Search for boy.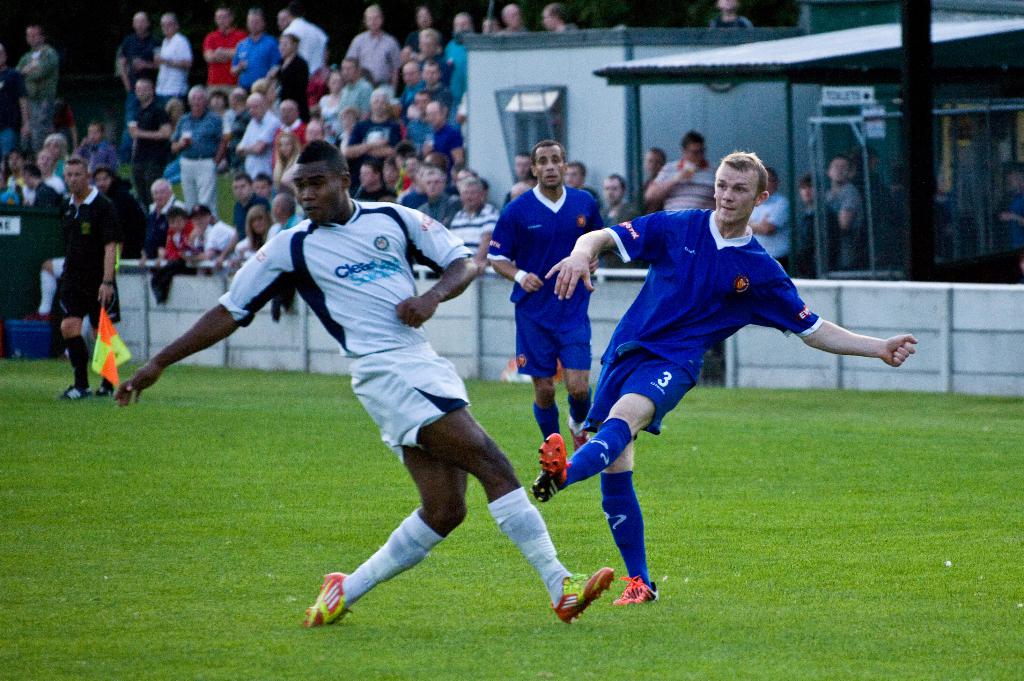
Found at select_region(601, 171, 641, 274).
